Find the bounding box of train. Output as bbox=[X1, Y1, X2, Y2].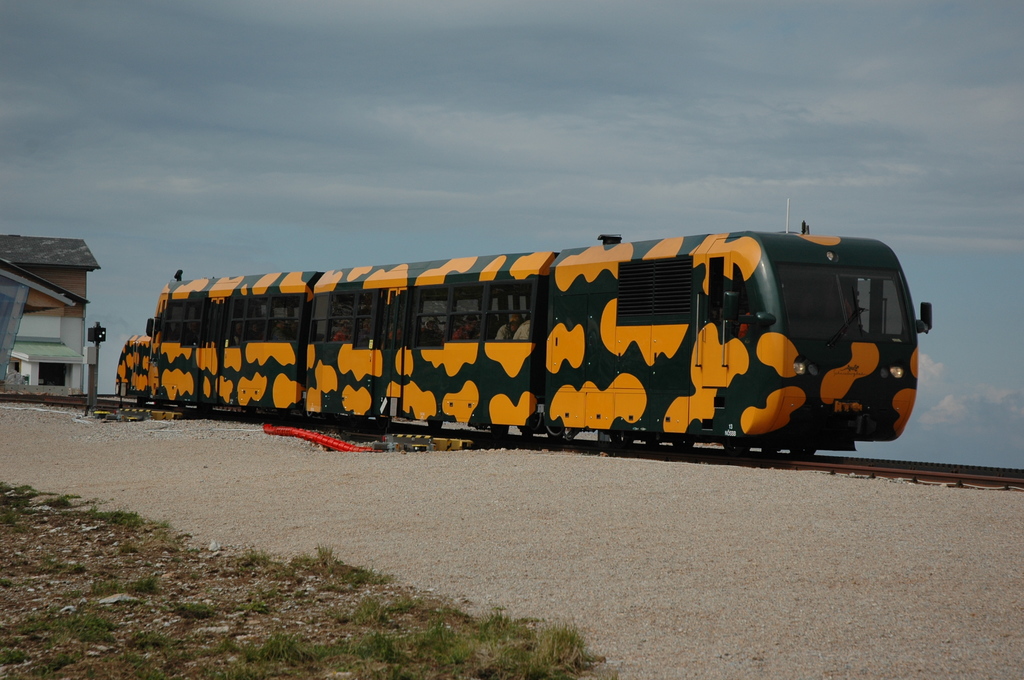
bbox=[113, 201, 932, 453].
